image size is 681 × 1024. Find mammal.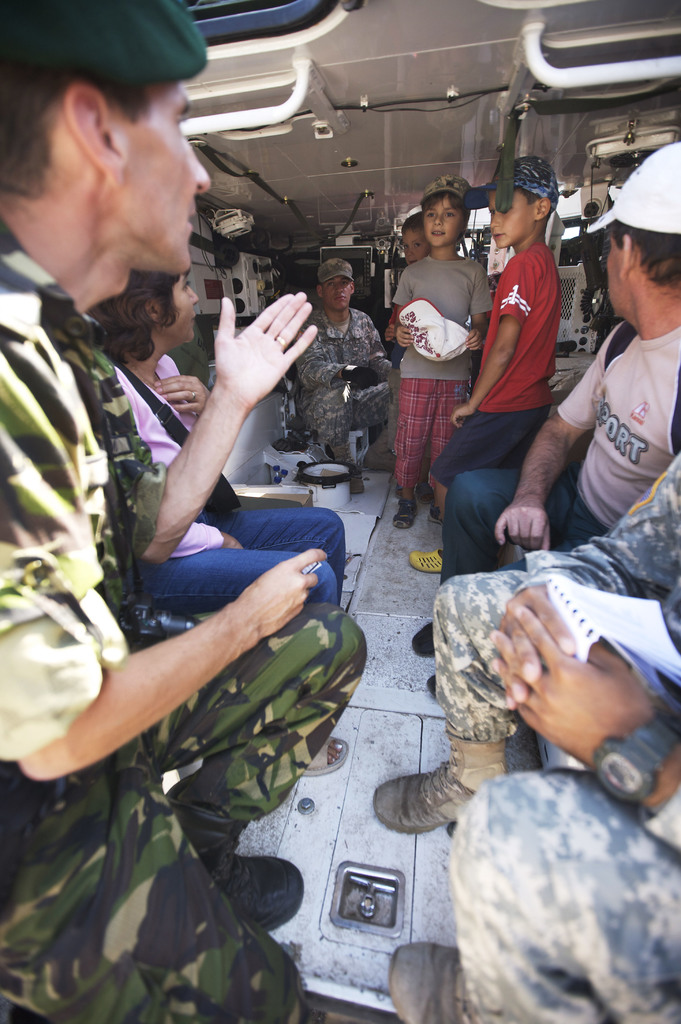
bbox(300, 257, 400, 468).
